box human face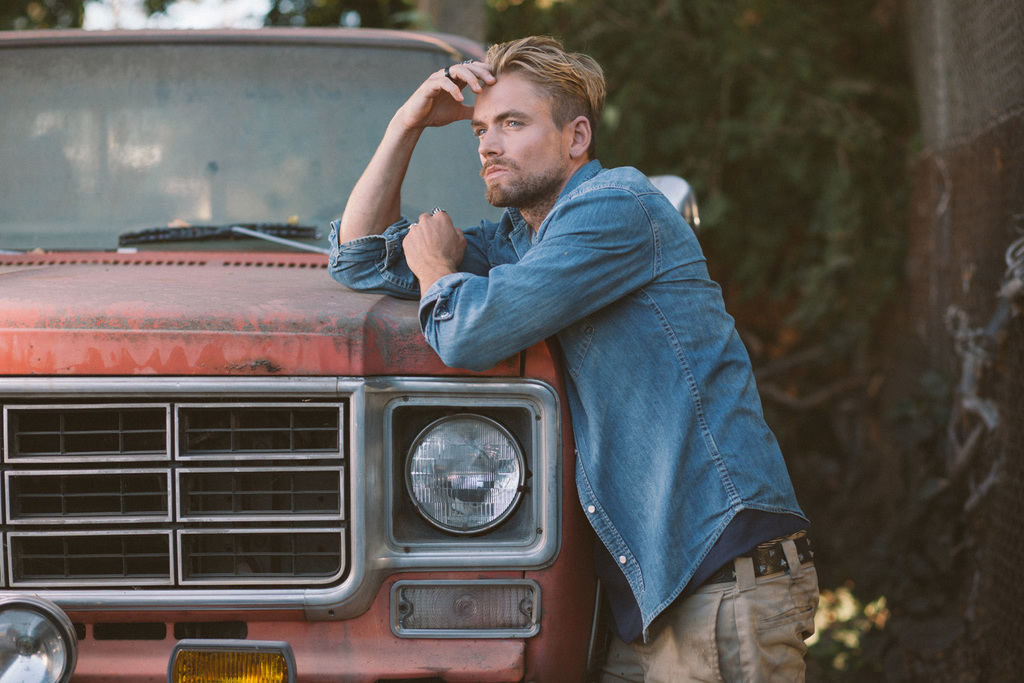
l=466, t=76, r=569, b=212
